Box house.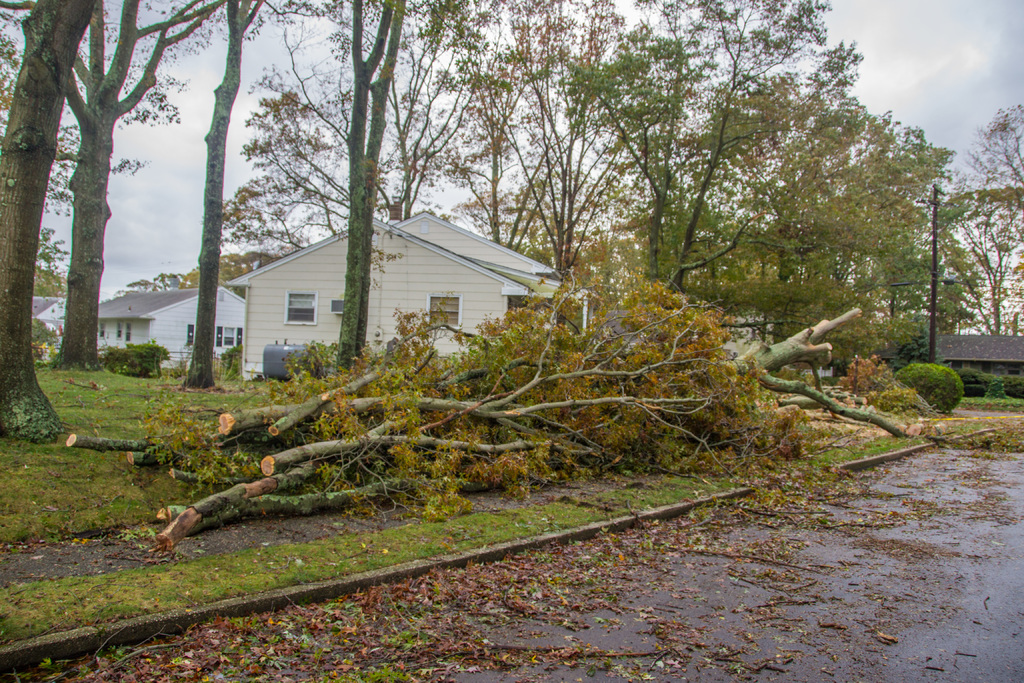
crop(33, 293, 67, 348).
